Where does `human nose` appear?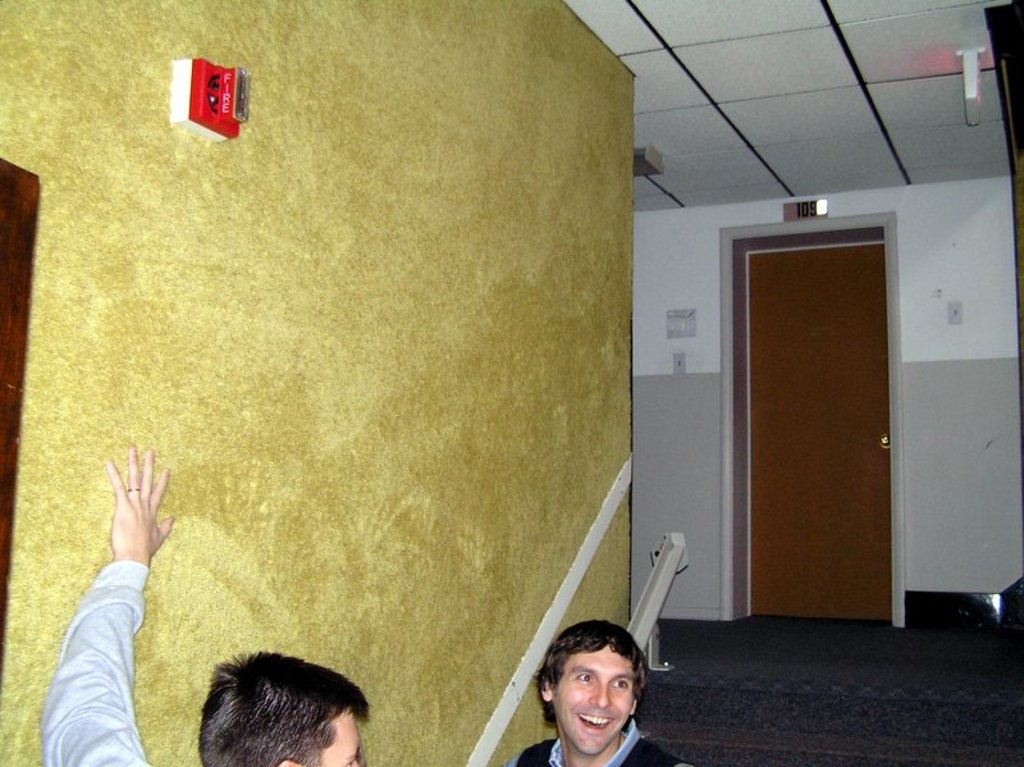
Appears at (x1=589, y1=681, x2=613, y2=709).
